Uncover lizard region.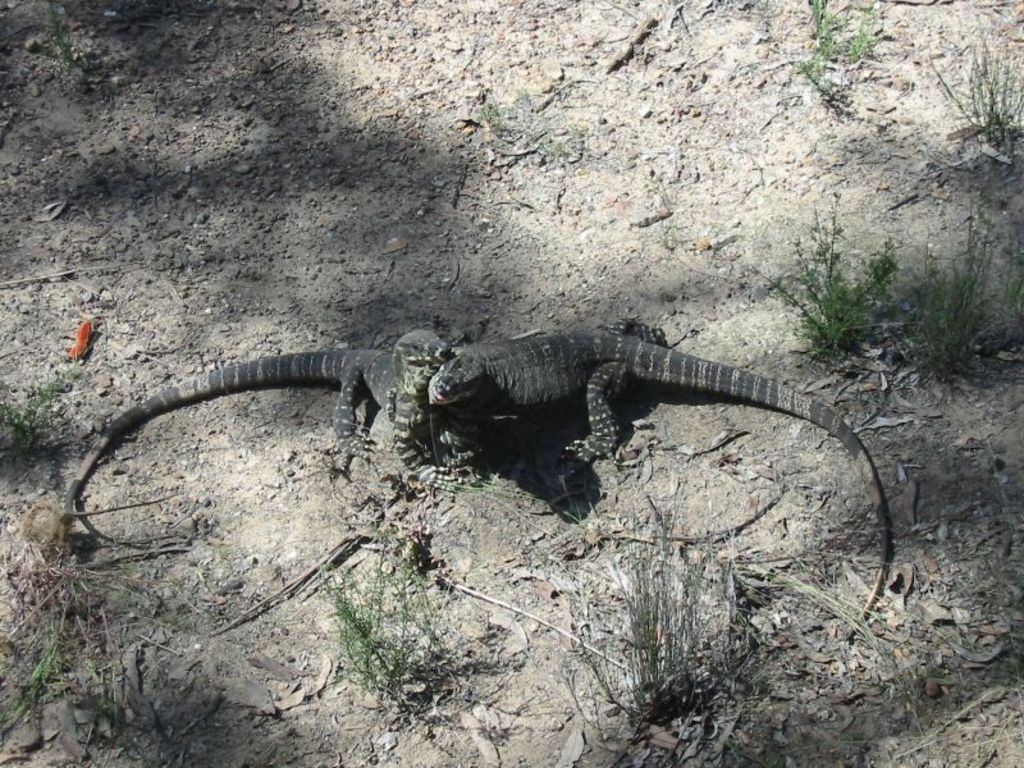
Uncovered: (425, 328, 884, 611).
